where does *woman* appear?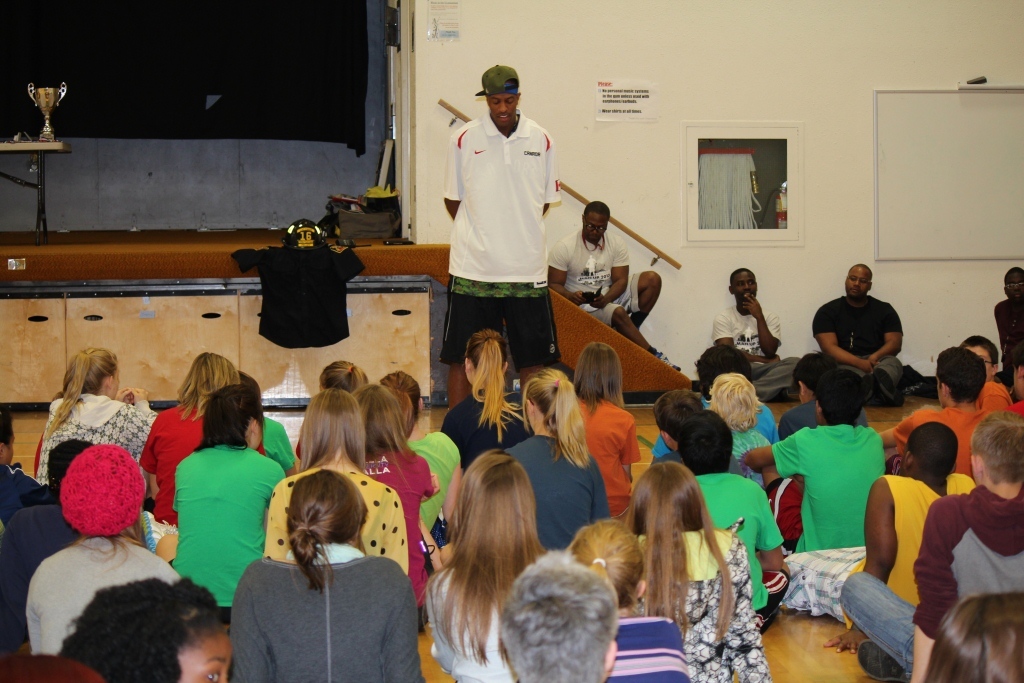
Appears at Rect(381, 370, 474, 548).
